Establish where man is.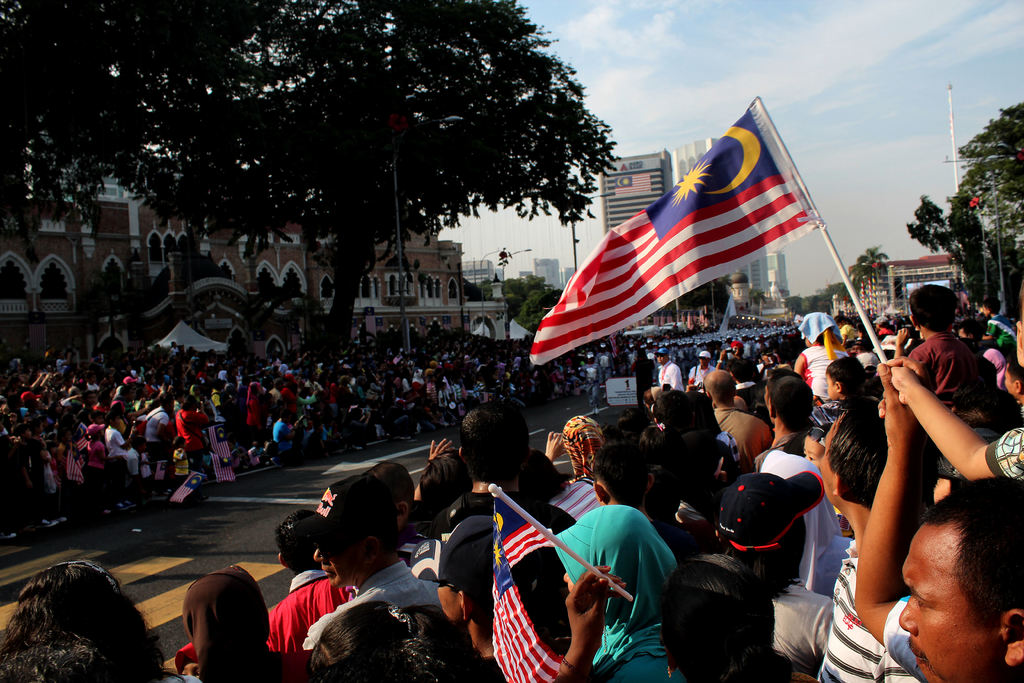
Established at (290, 472, 441, 641).
